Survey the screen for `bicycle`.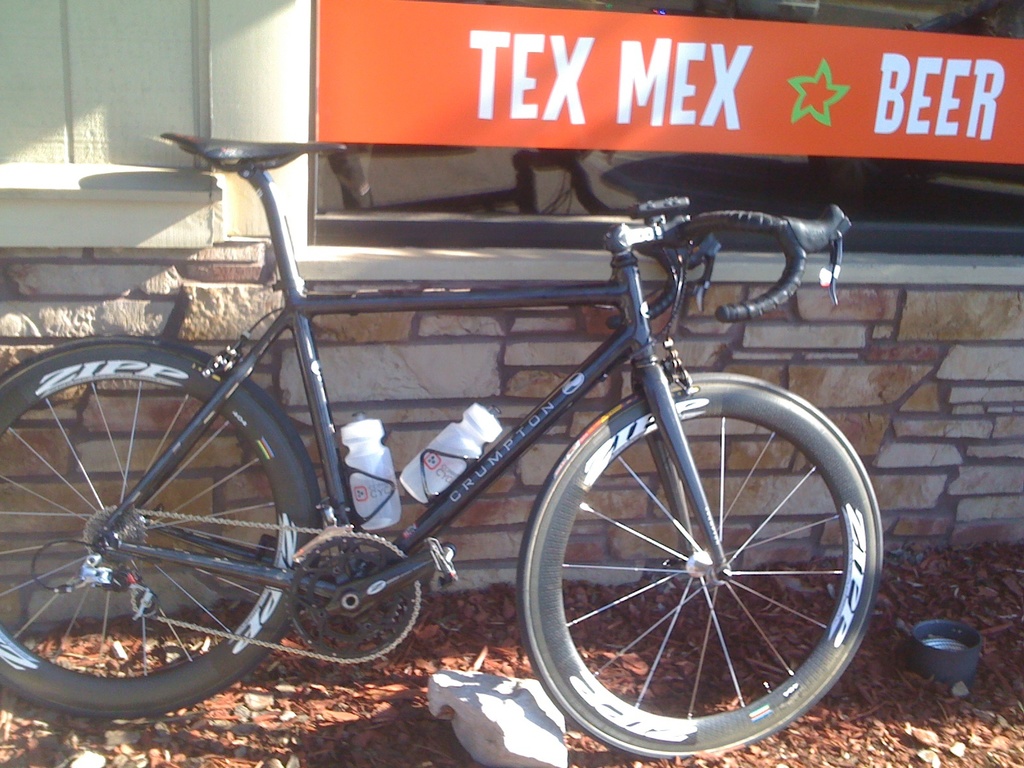
Survey found: 21:101:911:758.
